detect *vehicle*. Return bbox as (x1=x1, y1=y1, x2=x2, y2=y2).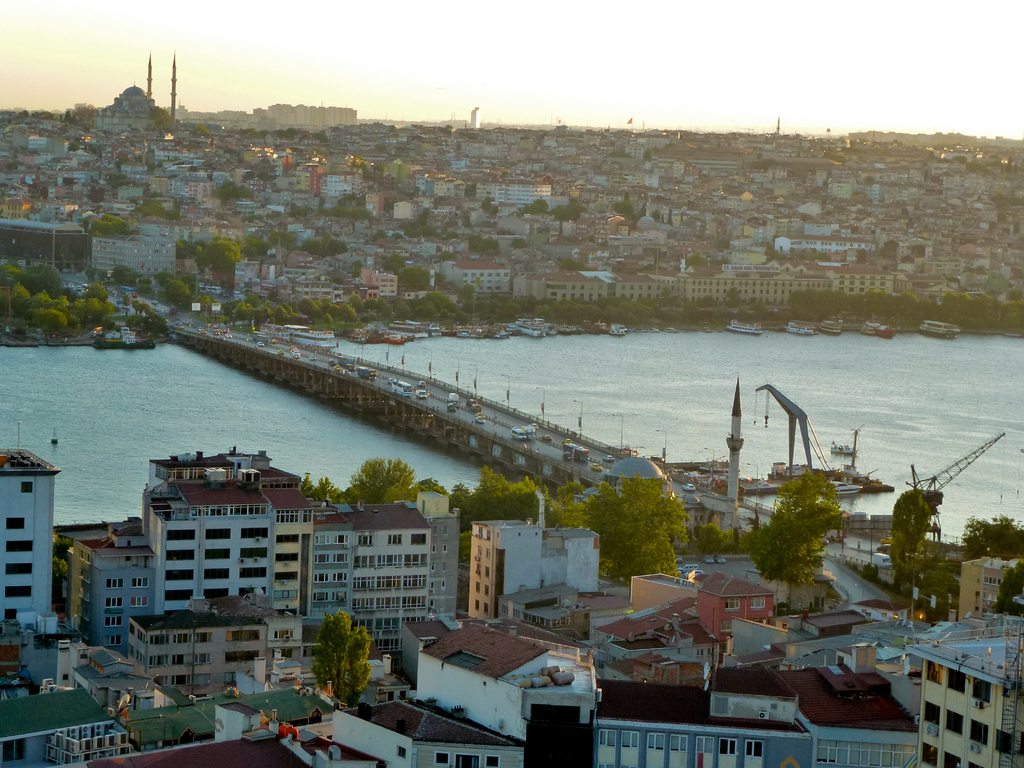
(x1=508, y1=429, x2=525, y2=447).
